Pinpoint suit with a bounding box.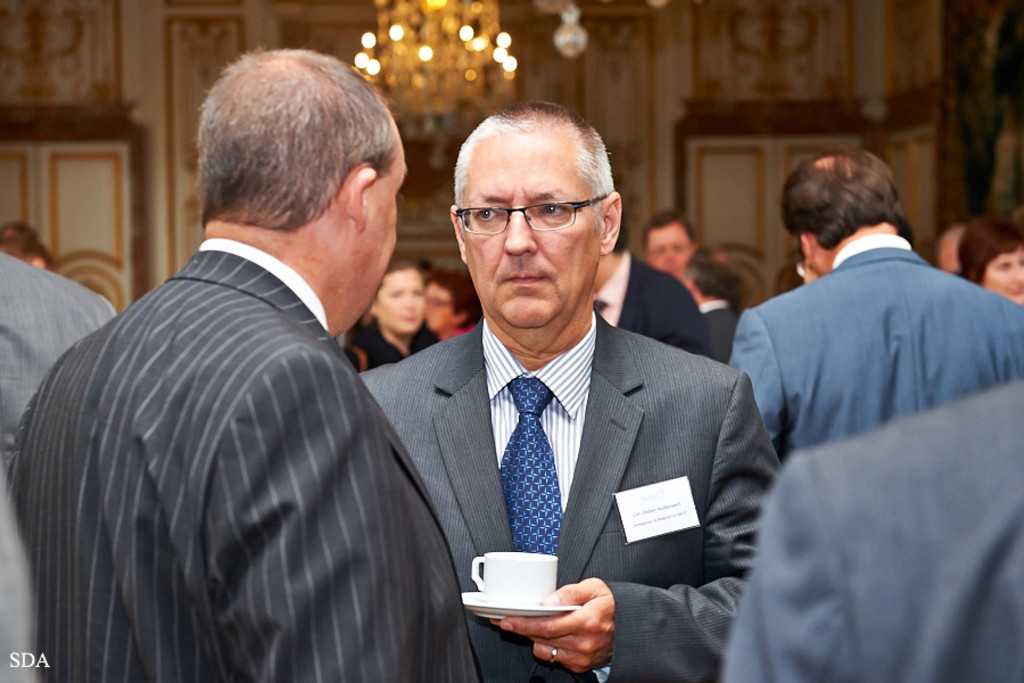
(left=719, top=377, right=1023, bottom=682).
